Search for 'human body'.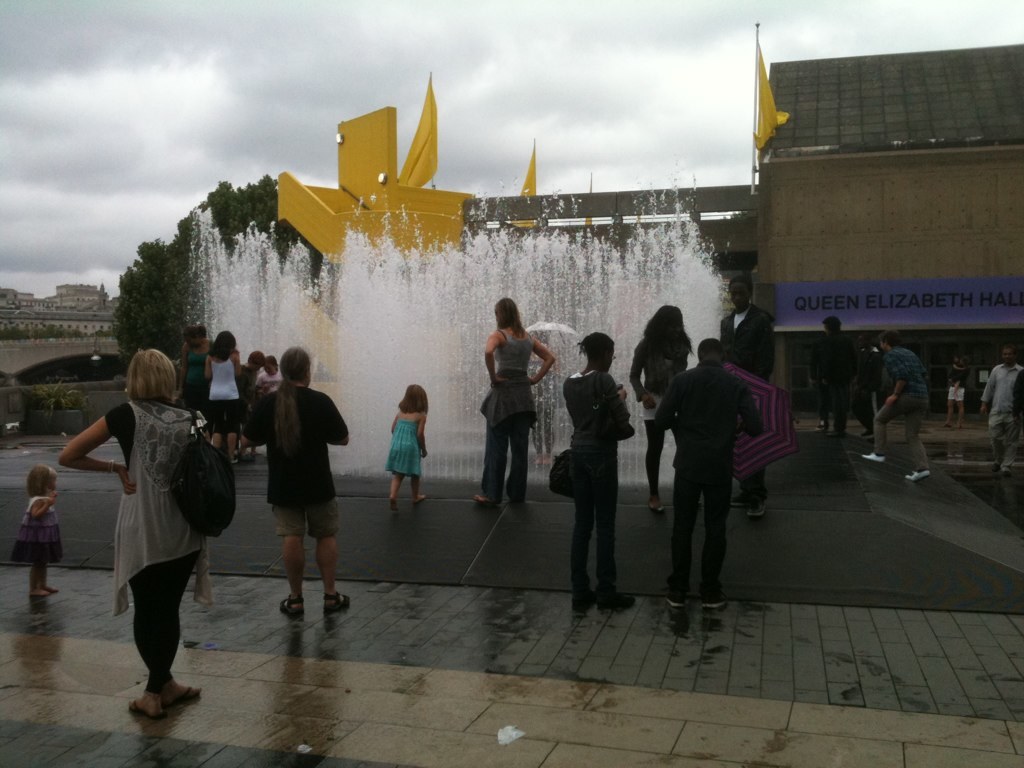
Found at x1=239, y1=381, x2=282, y2=452.
